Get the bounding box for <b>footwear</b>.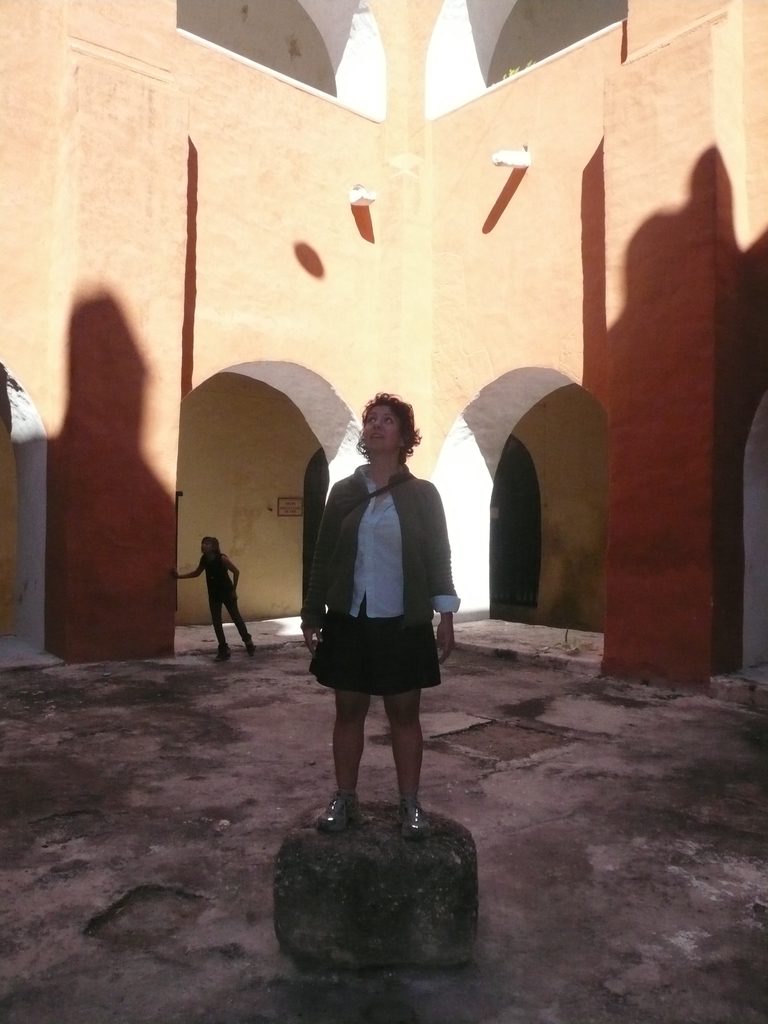
398, 798, 433, 840.
